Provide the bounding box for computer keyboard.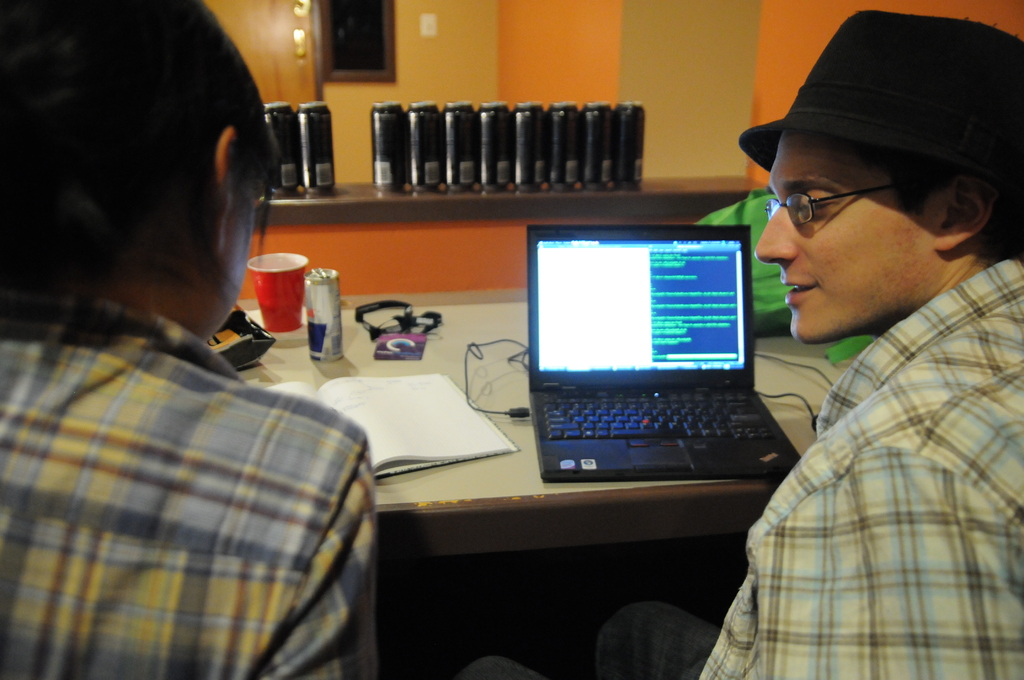
(left=543, top=388, right=774, bottom=439).
